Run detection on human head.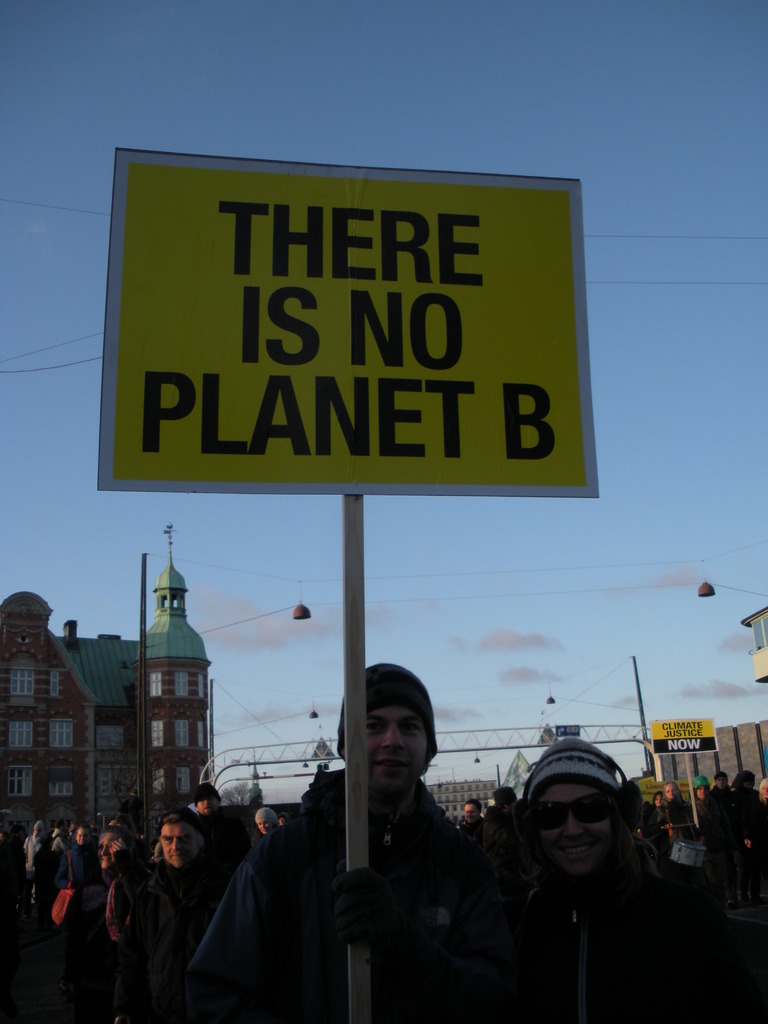
Result: locate(252, 805, 280, 838).
